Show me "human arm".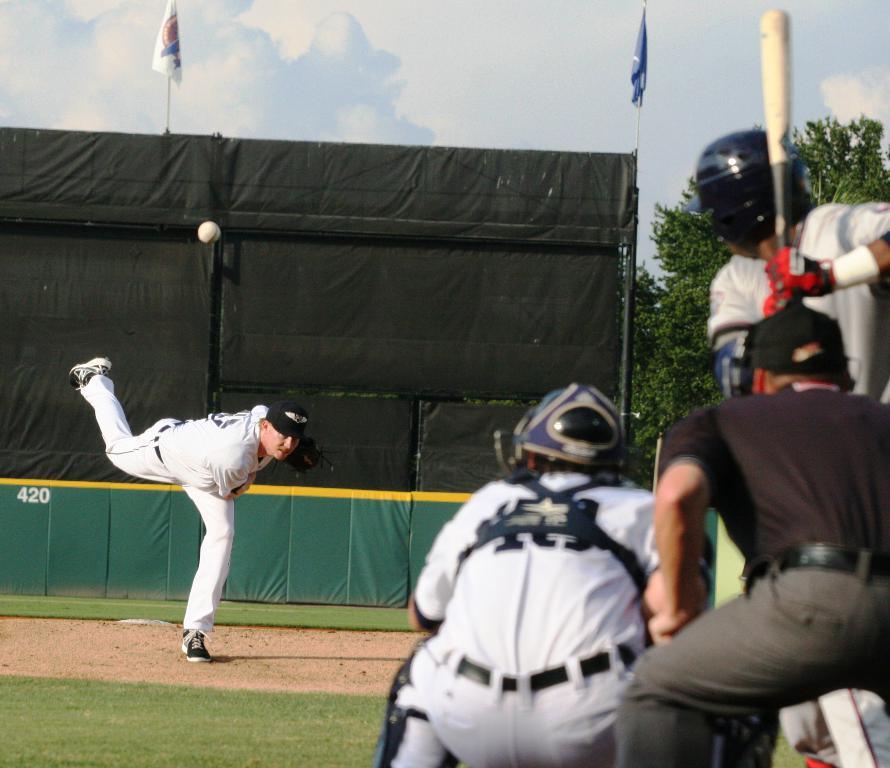
"human arm" is here: box=[404, 484, 484, 634].
